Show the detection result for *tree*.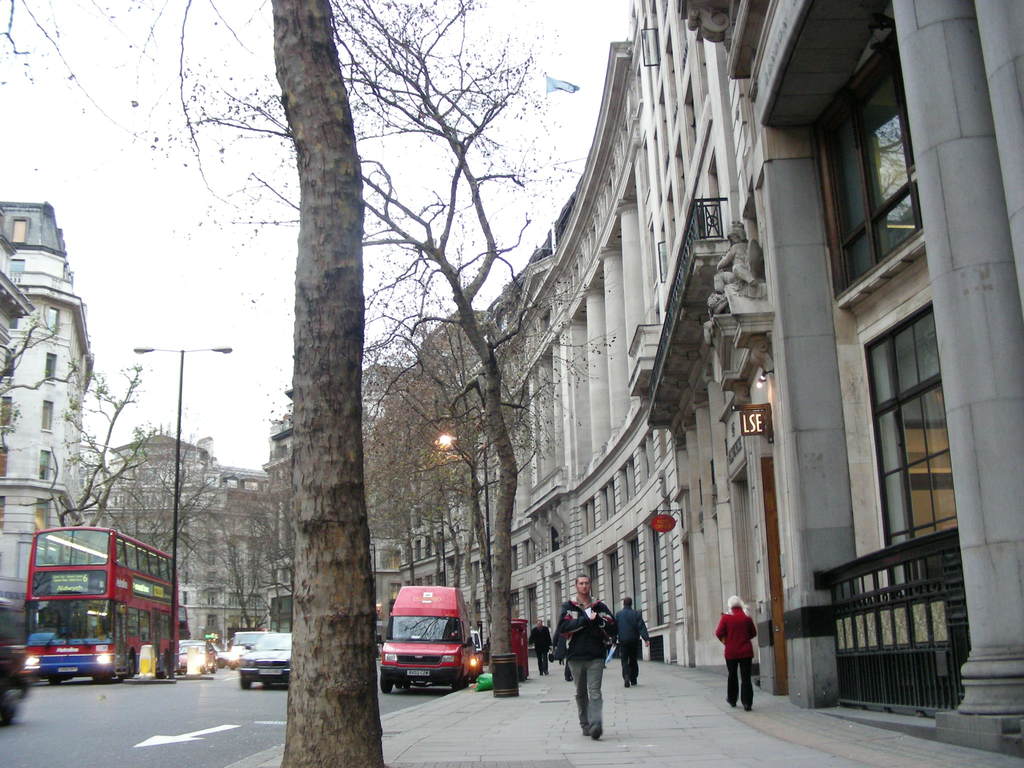
box(211, 55, 406, 714).
